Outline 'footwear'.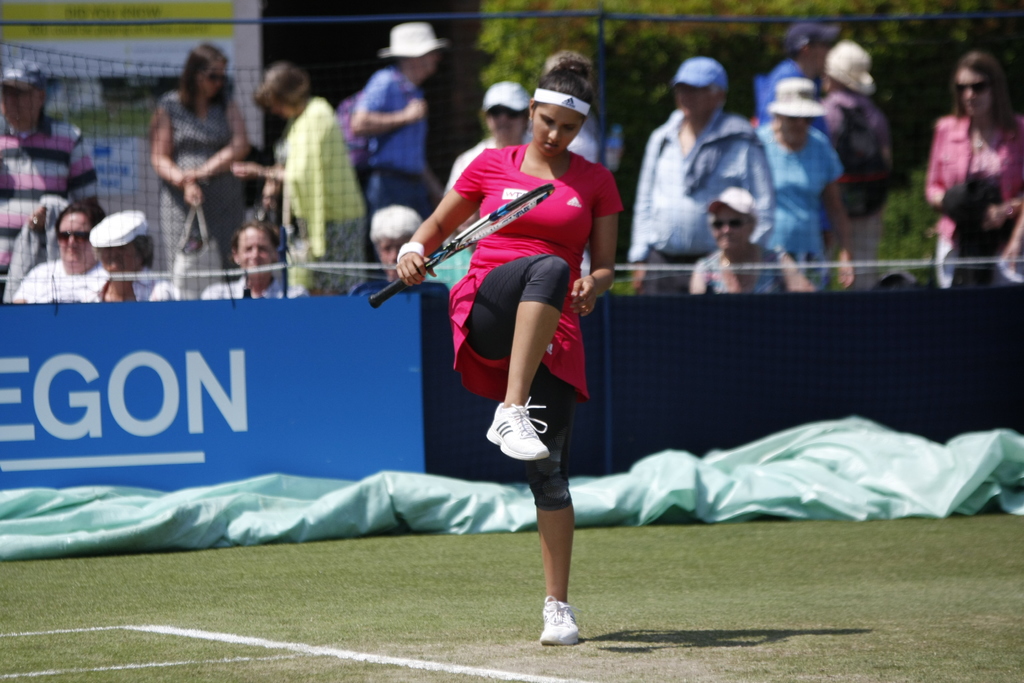
Outline: x1=536 y1=599 x2=597 y2=655.
